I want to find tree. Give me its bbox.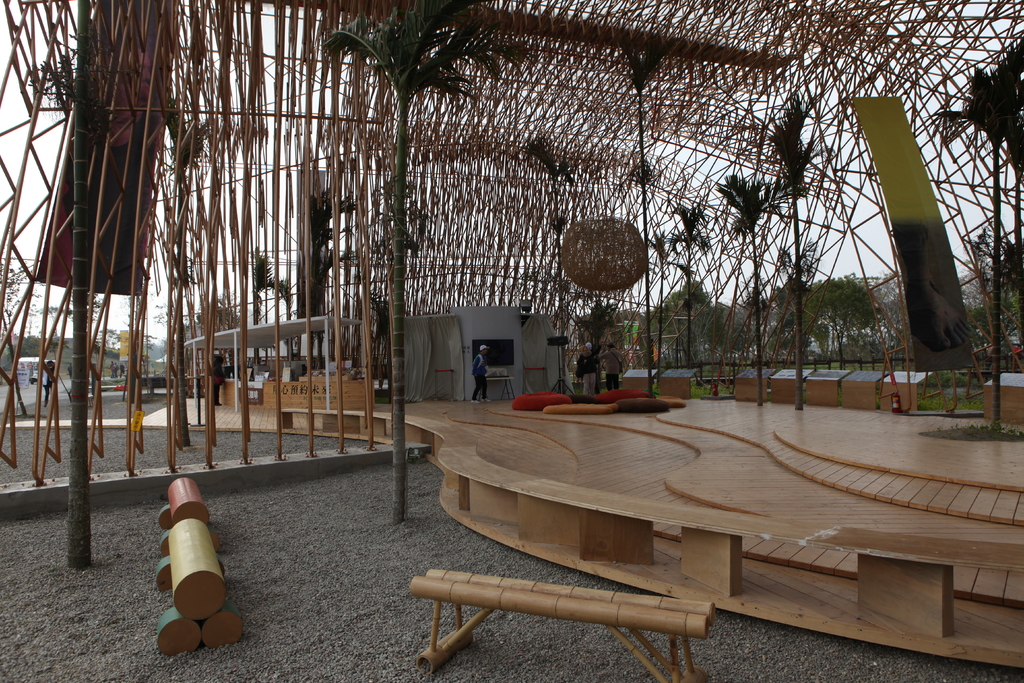
region(804, 271, 877, 372).
